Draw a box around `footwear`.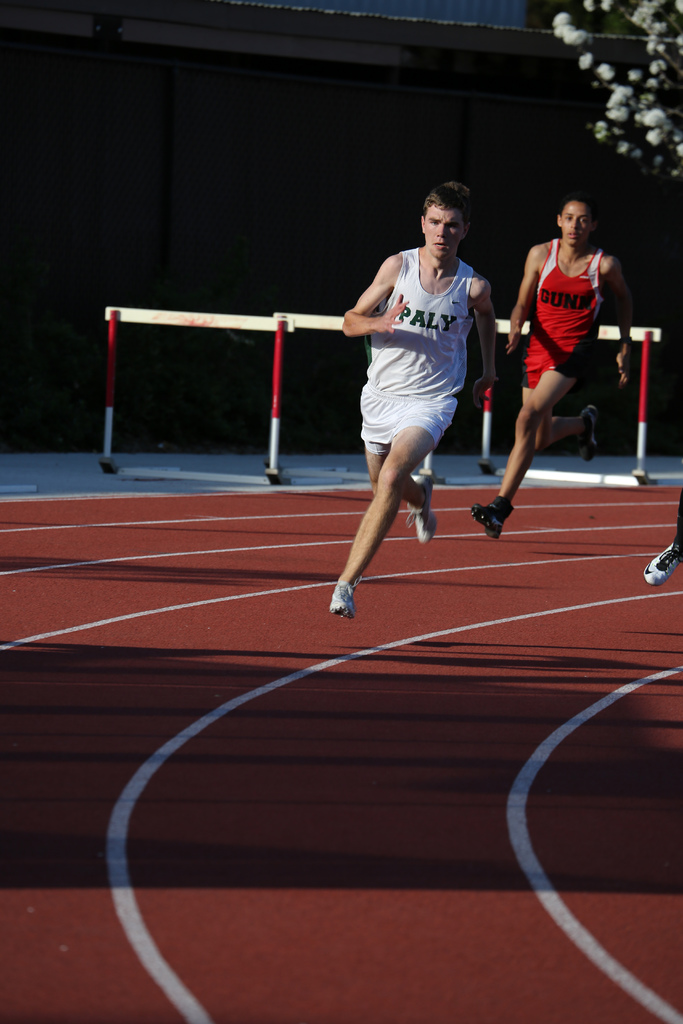
329 582 354 621.
